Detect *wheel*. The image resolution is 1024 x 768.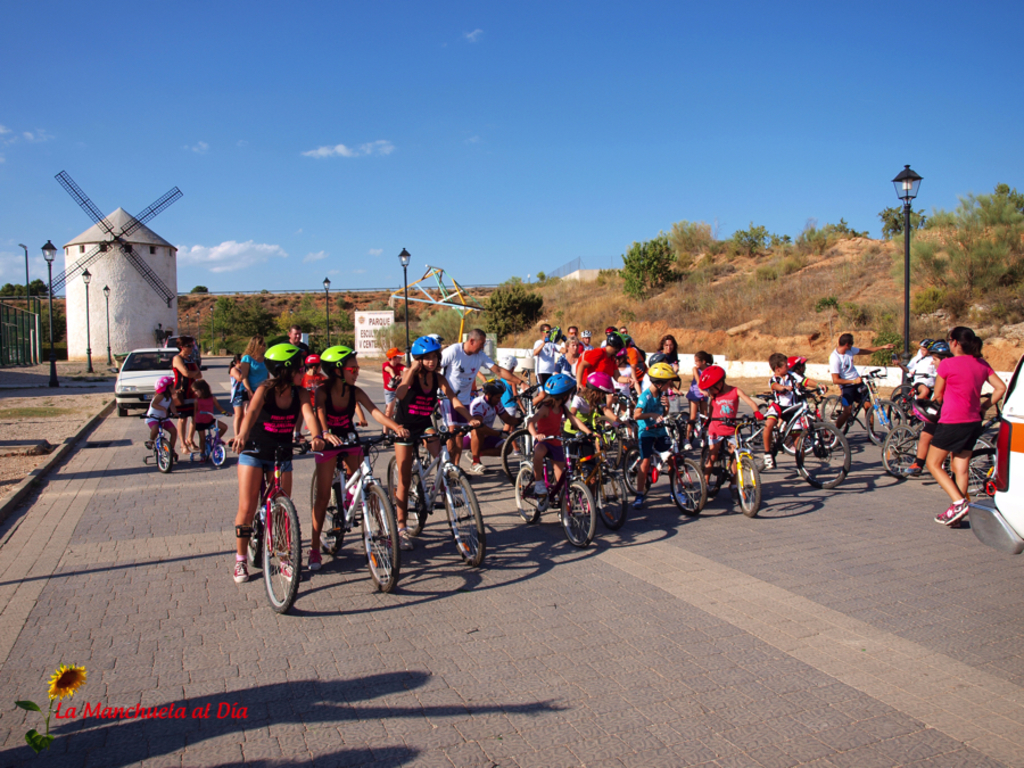
box(988, 431, 1000, 471).
